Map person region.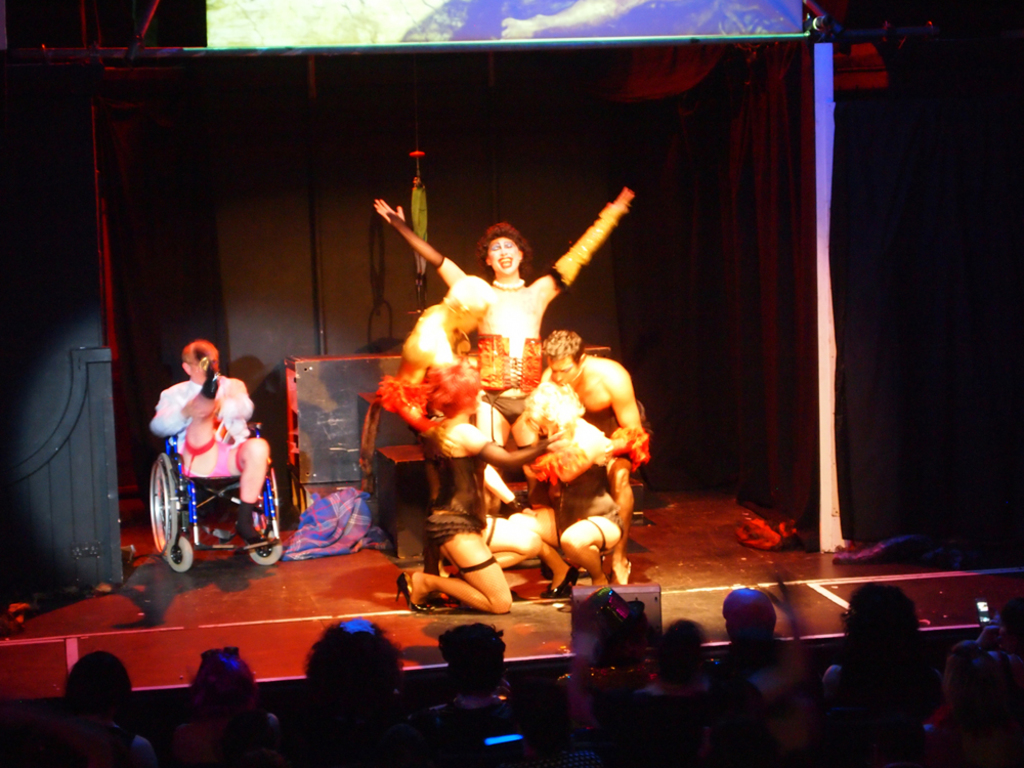
Mapped to {"left": 510, "top": 324, "right": 632, "bottom": 594}.
